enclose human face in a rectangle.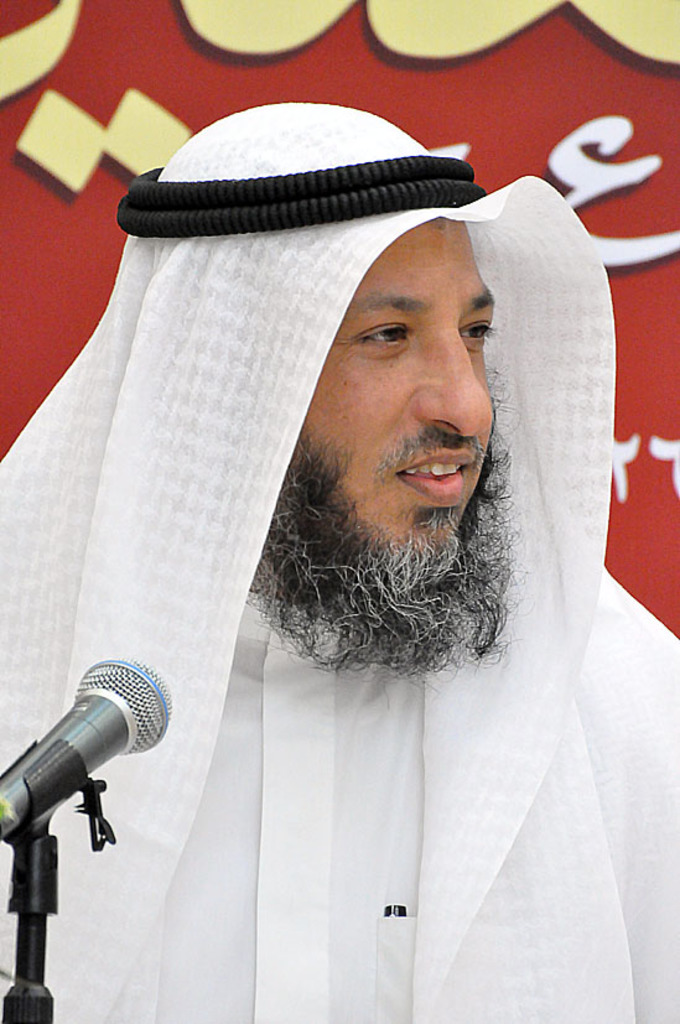
301, 208, 494, 578.
